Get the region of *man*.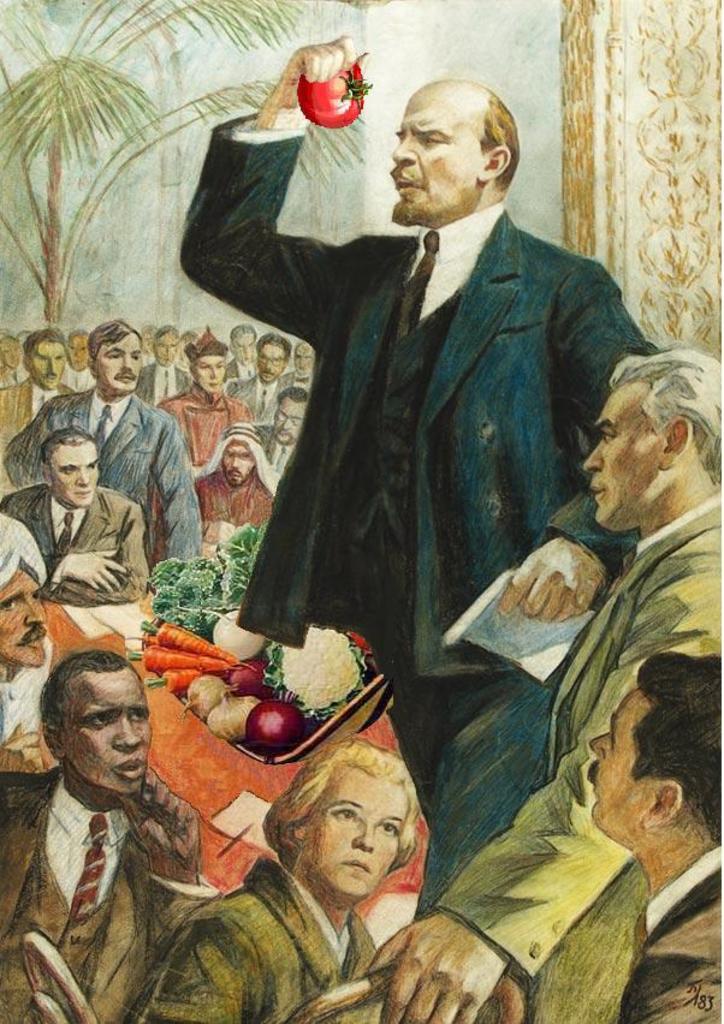
x1=0 y1=302 x2=198 y2=572.
